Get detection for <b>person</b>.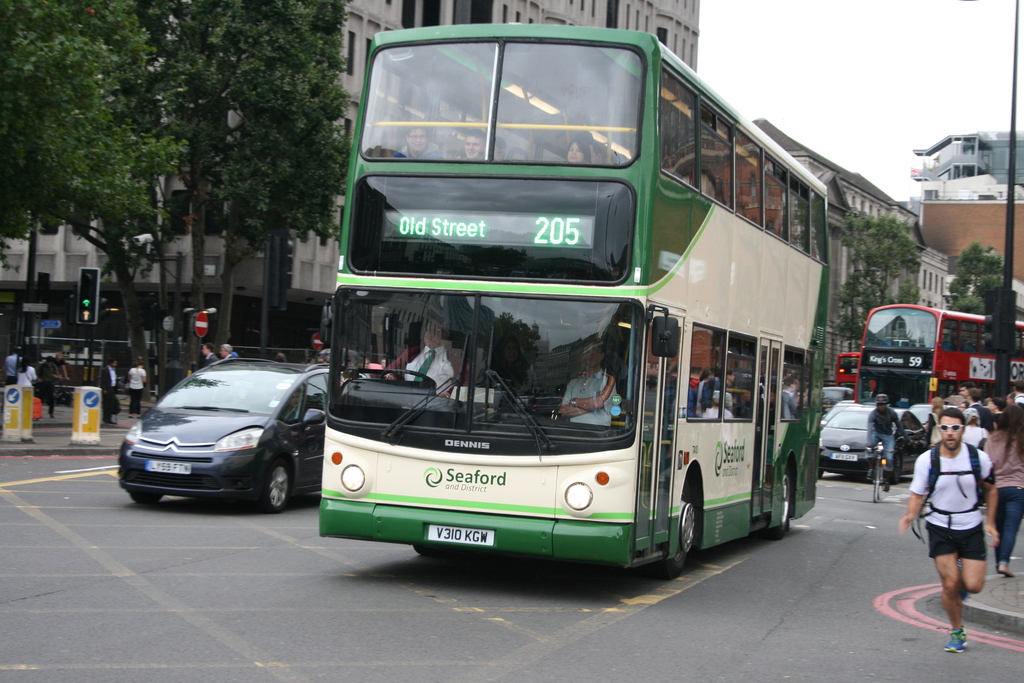
Detection: <box>968,389,982,424</box>.
